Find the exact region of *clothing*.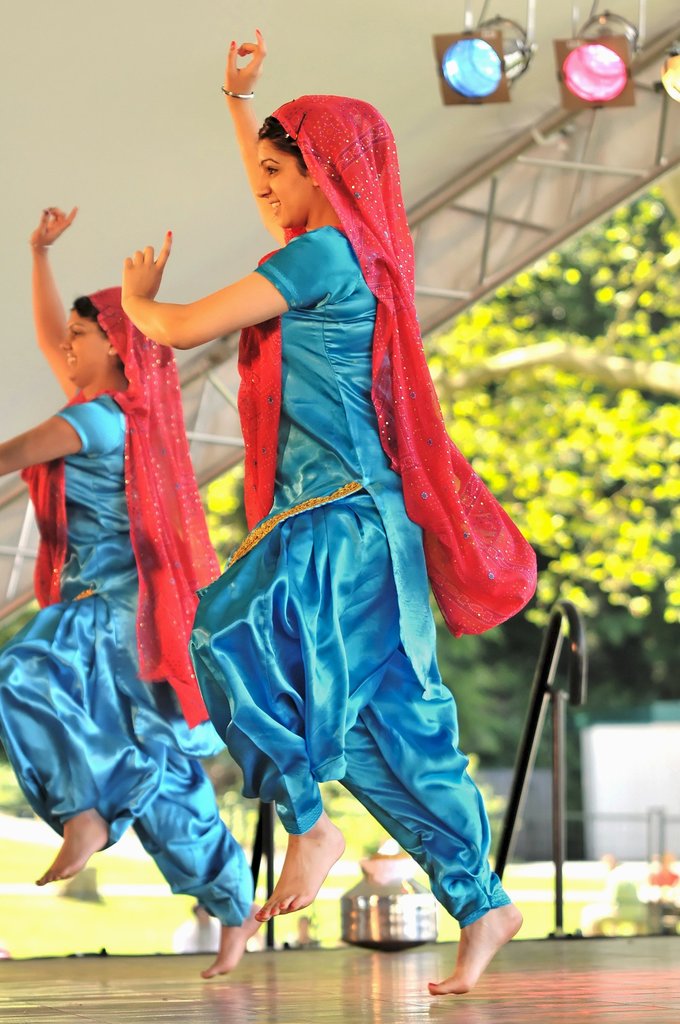
Exact region: {"x1": 0, "y1": 286, "x2": 257, "y2": 925}.
